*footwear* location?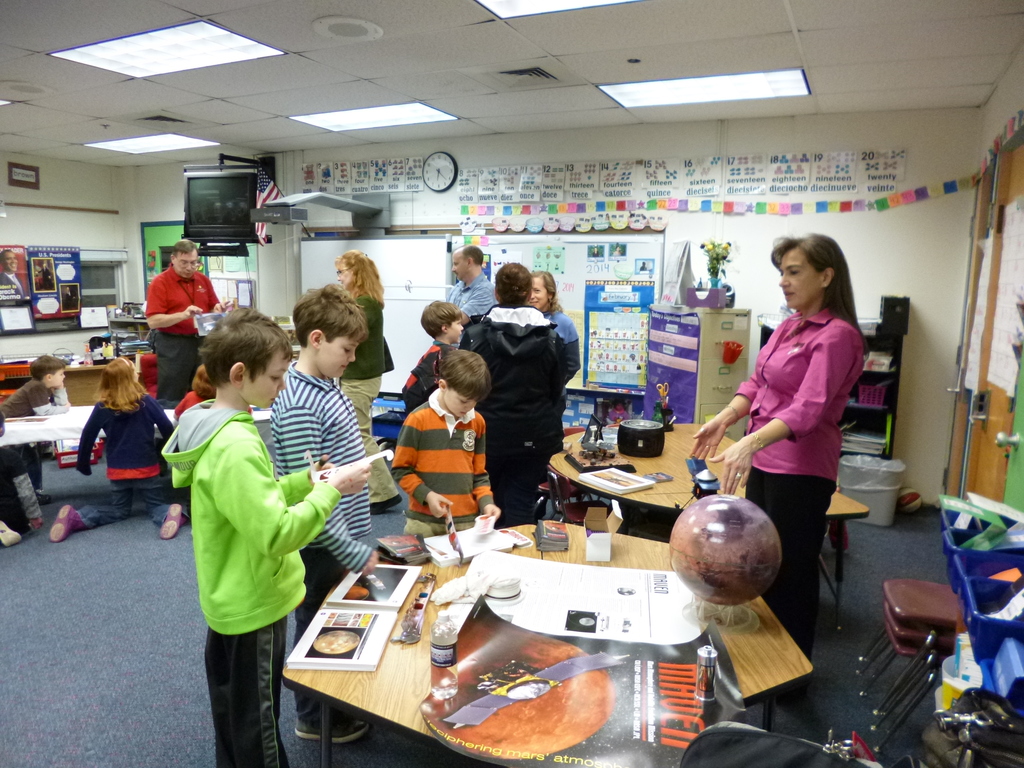
0:522:20:548
